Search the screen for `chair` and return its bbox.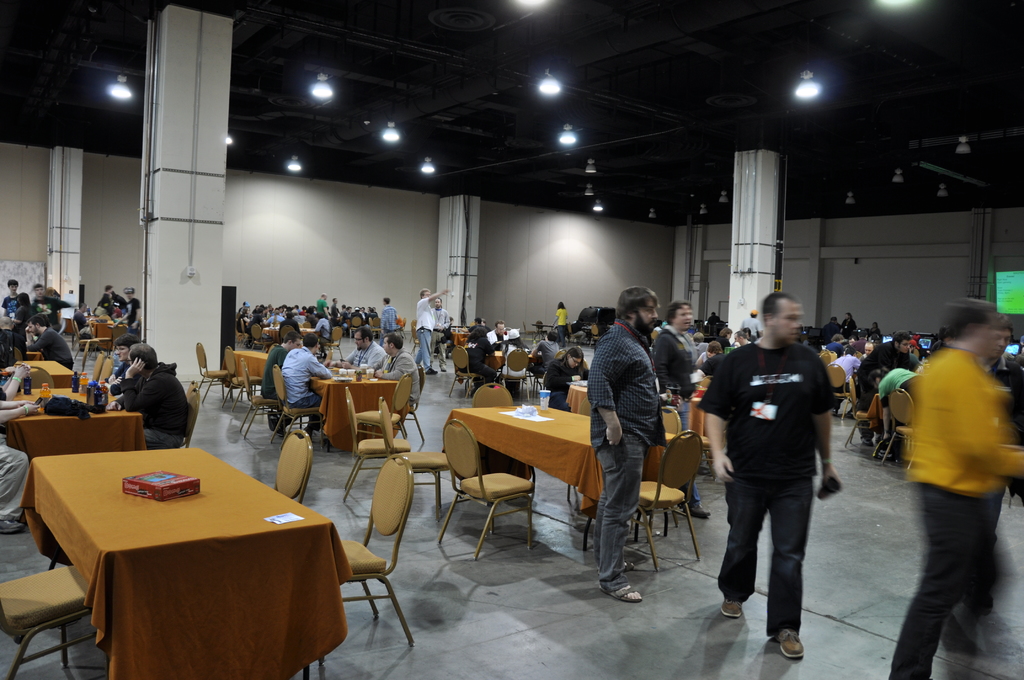
Found: {"left": 238, "top": 357, "right": 281, "bottom": 441}.
